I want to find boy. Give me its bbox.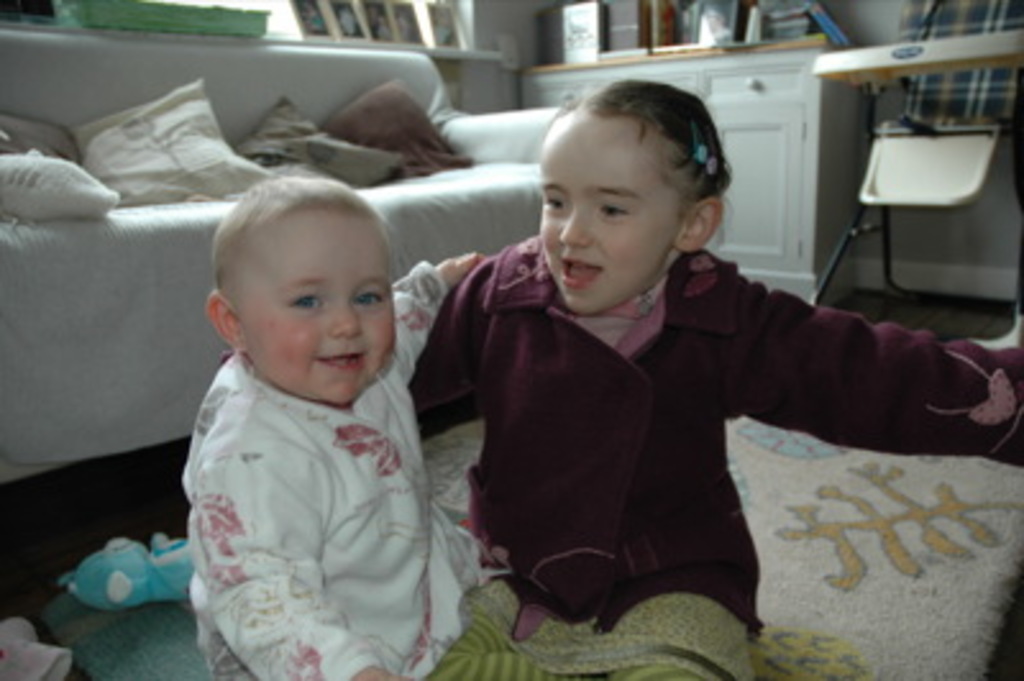
182,177,481,678.
